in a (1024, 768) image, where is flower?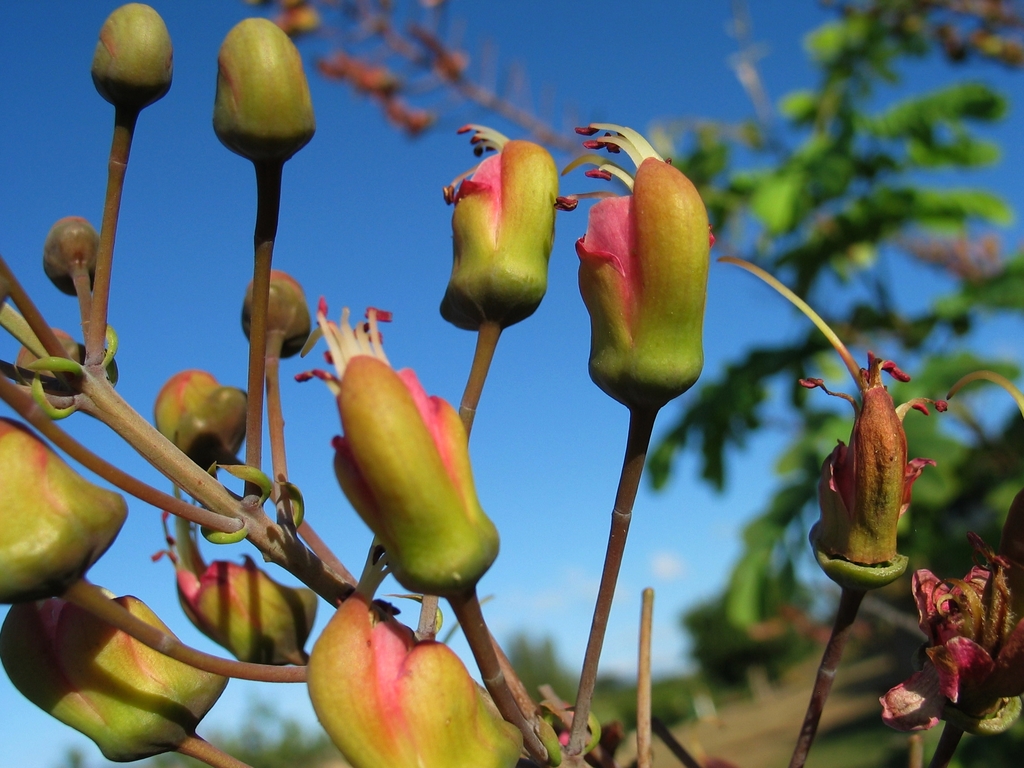
[307,549,522,767].
